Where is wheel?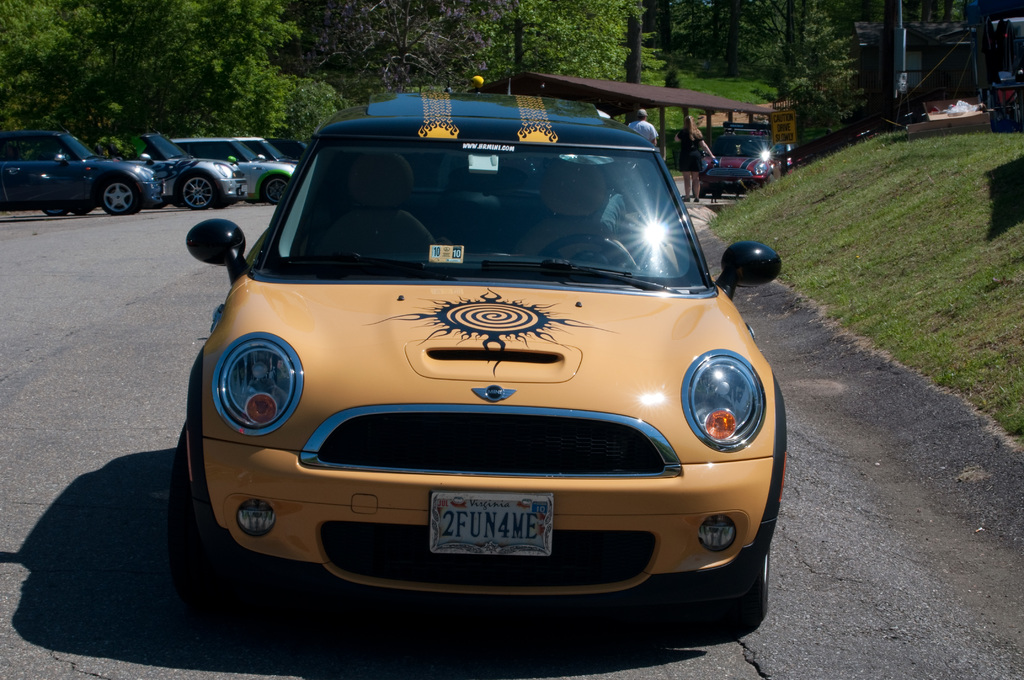
rect(79, 200, 102, 215).
